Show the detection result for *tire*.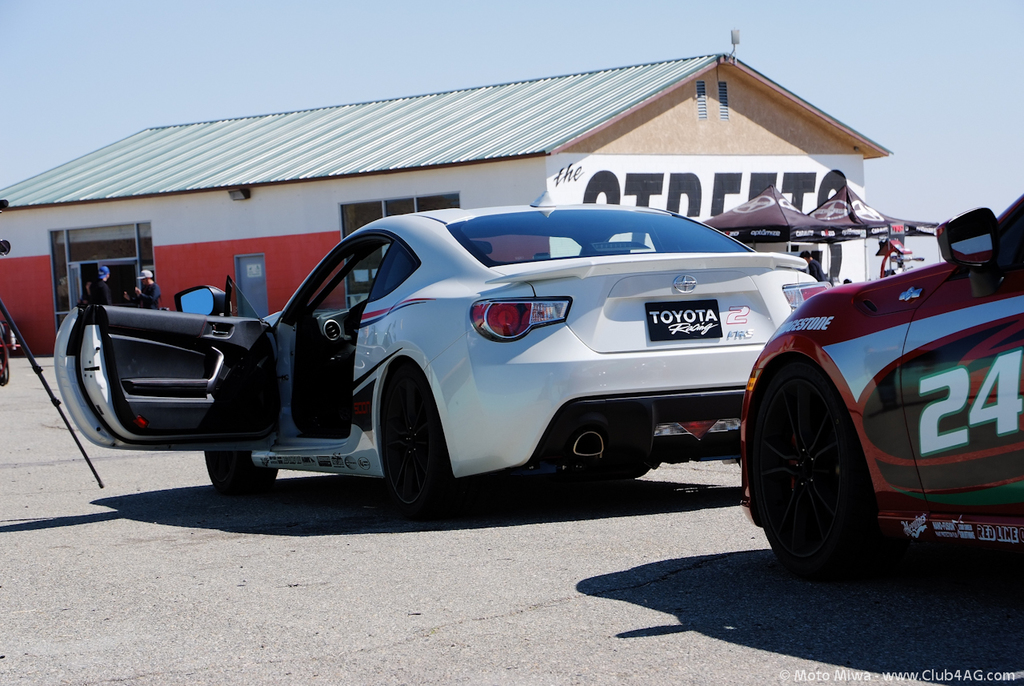
(202,445,288,491).
